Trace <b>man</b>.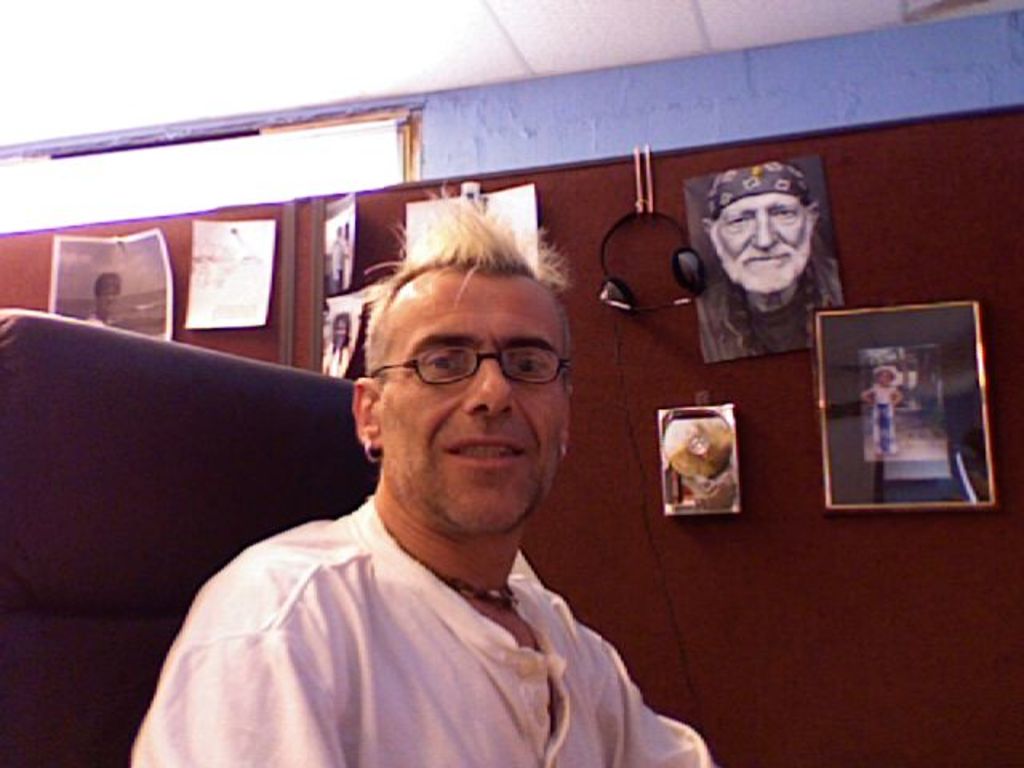
Traced to pyautogui.locateOnScreen(123, 197, 730, 744).
